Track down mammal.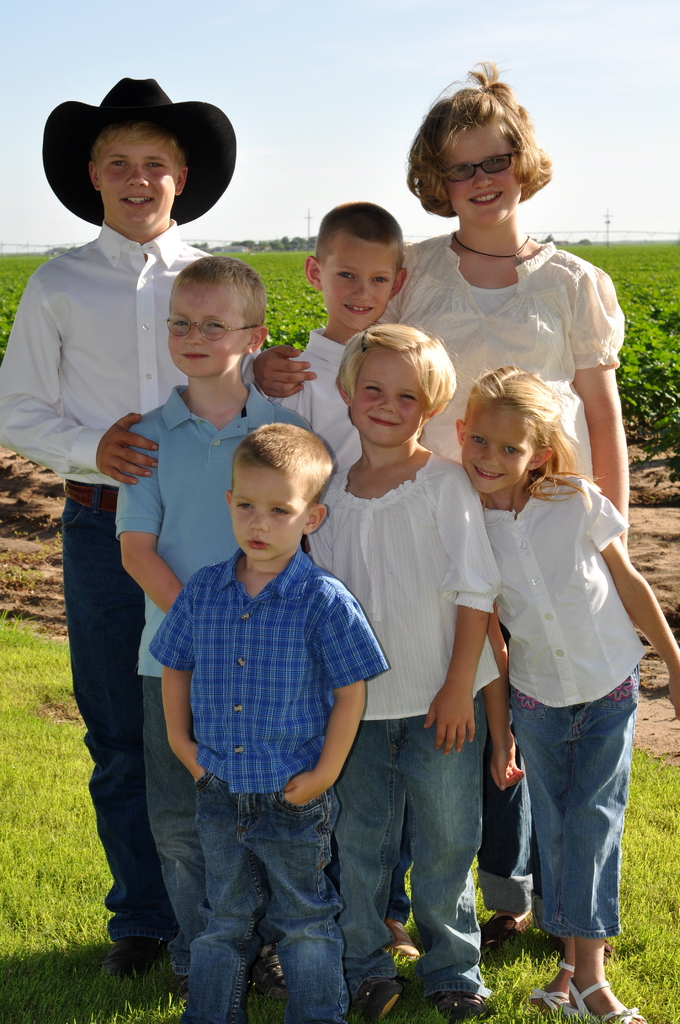
Tracked to rect(147, 419, 387, 1023).
